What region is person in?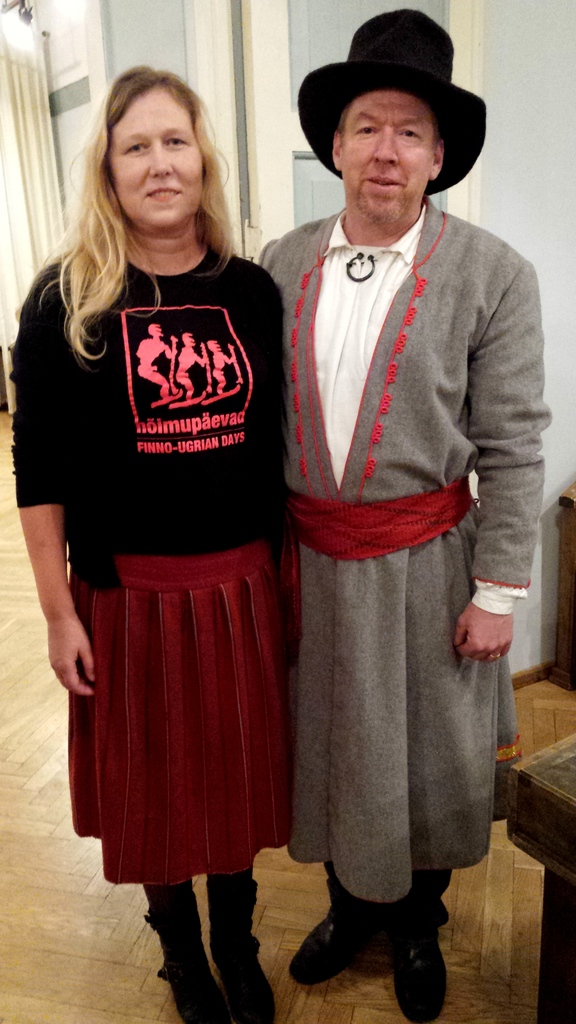
select_region(9, 60, 291, 1023).
